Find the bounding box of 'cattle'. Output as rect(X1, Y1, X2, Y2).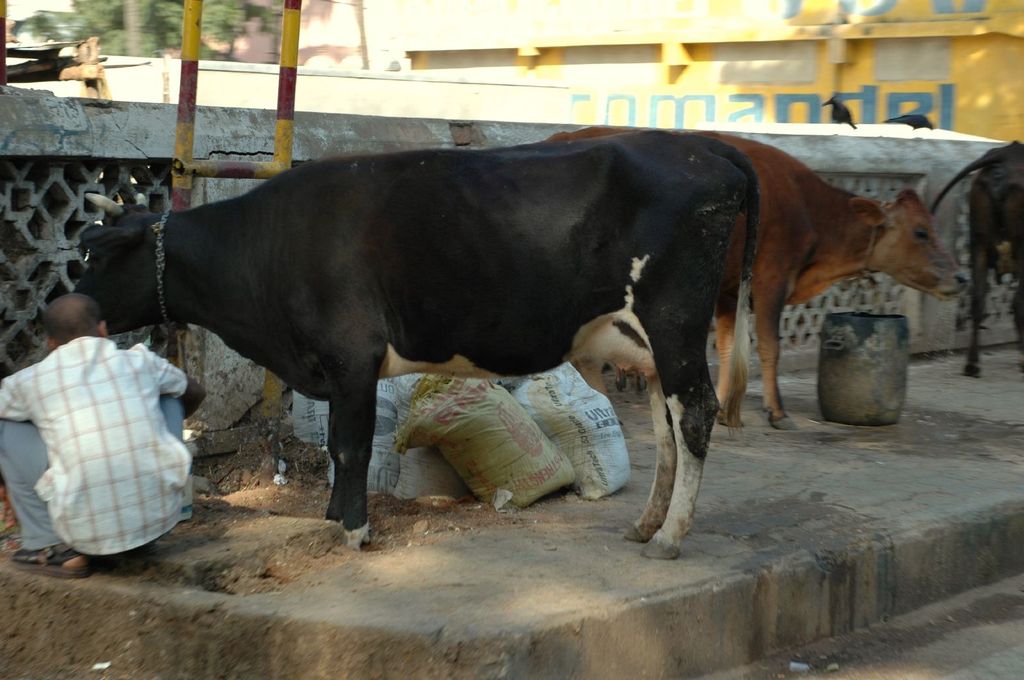
rect(925, 138, 1023, 376).
